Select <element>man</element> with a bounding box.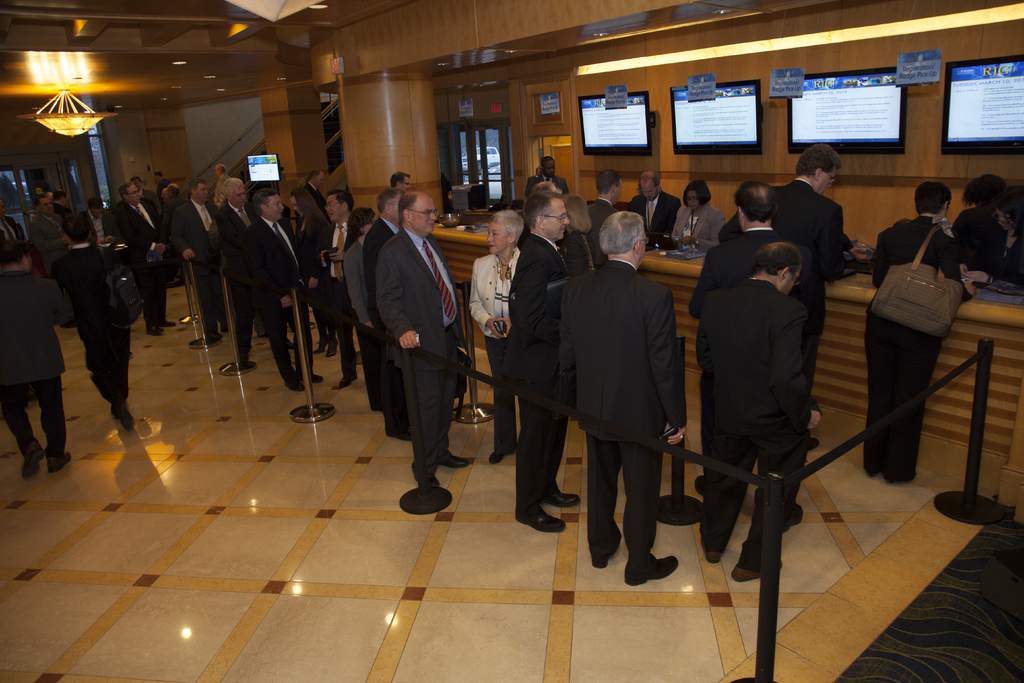
[119,181,170,333].
